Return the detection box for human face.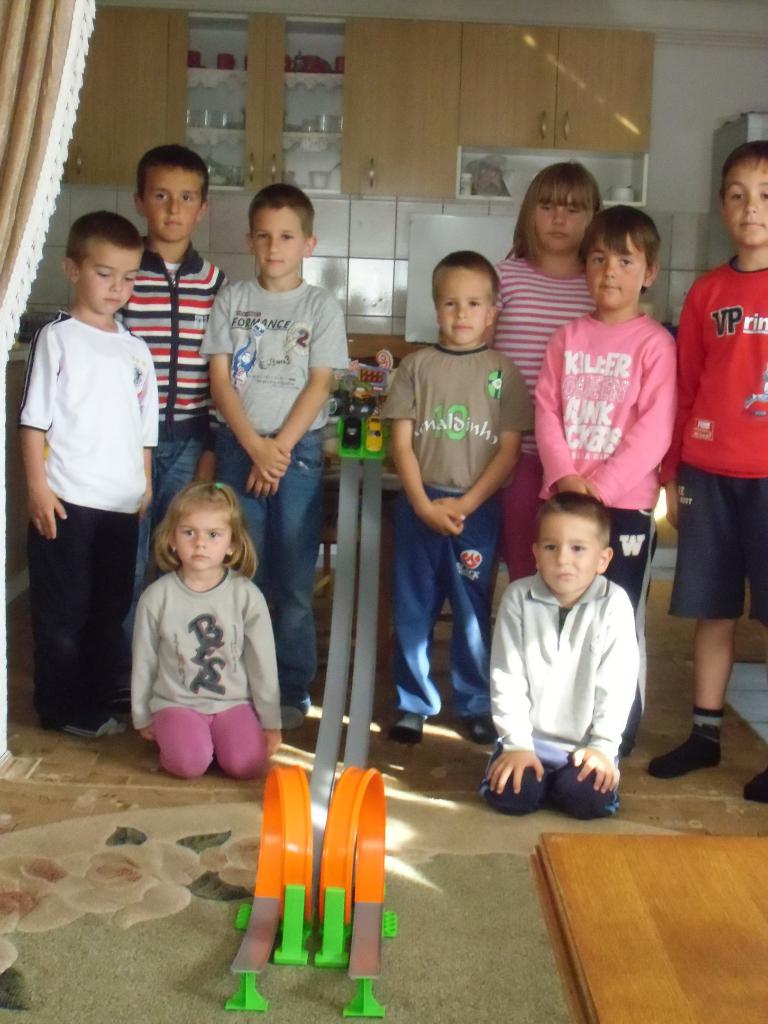
locate(175, 509, 229, 569).
